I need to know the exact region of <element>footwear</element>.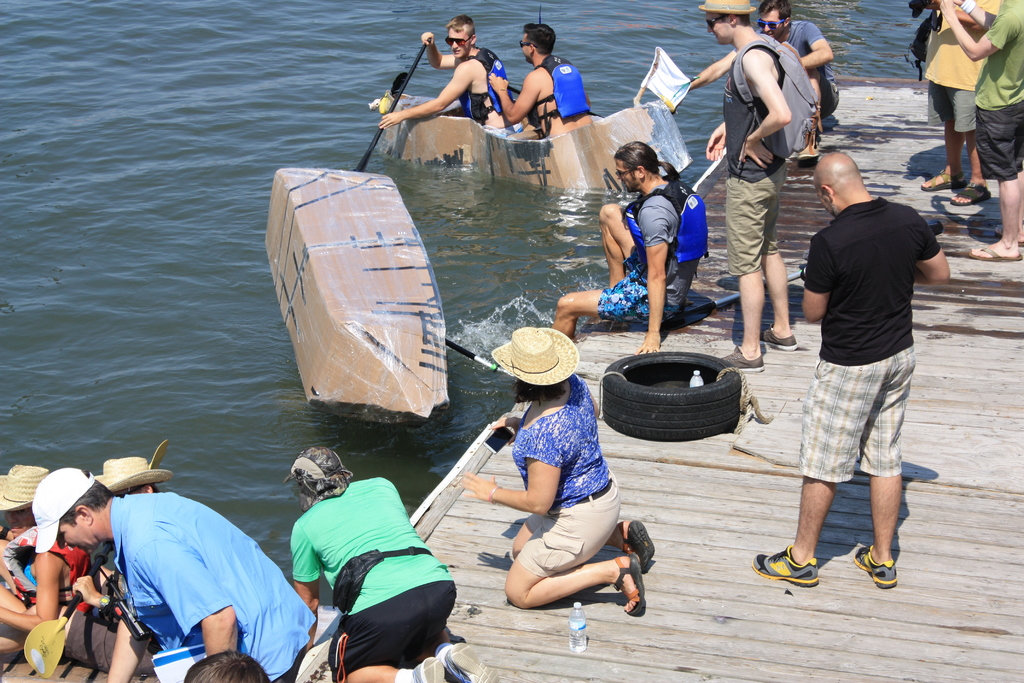
Region: select_region(719, 345, 765, 368).
